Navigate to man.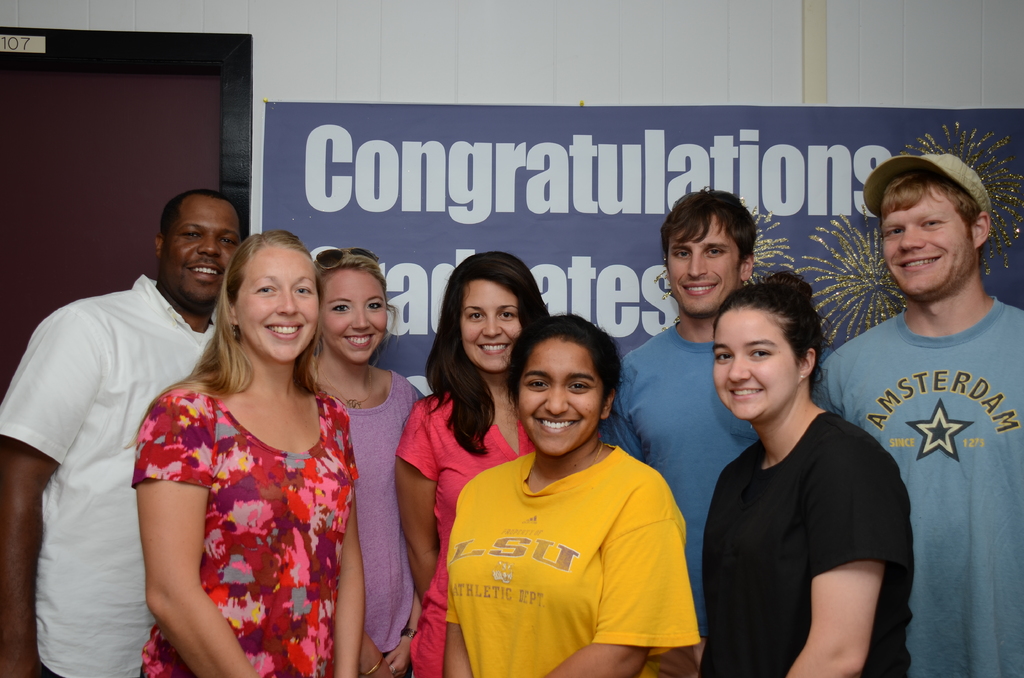
Navigation target: crop(817, 121, 1023, 670).
